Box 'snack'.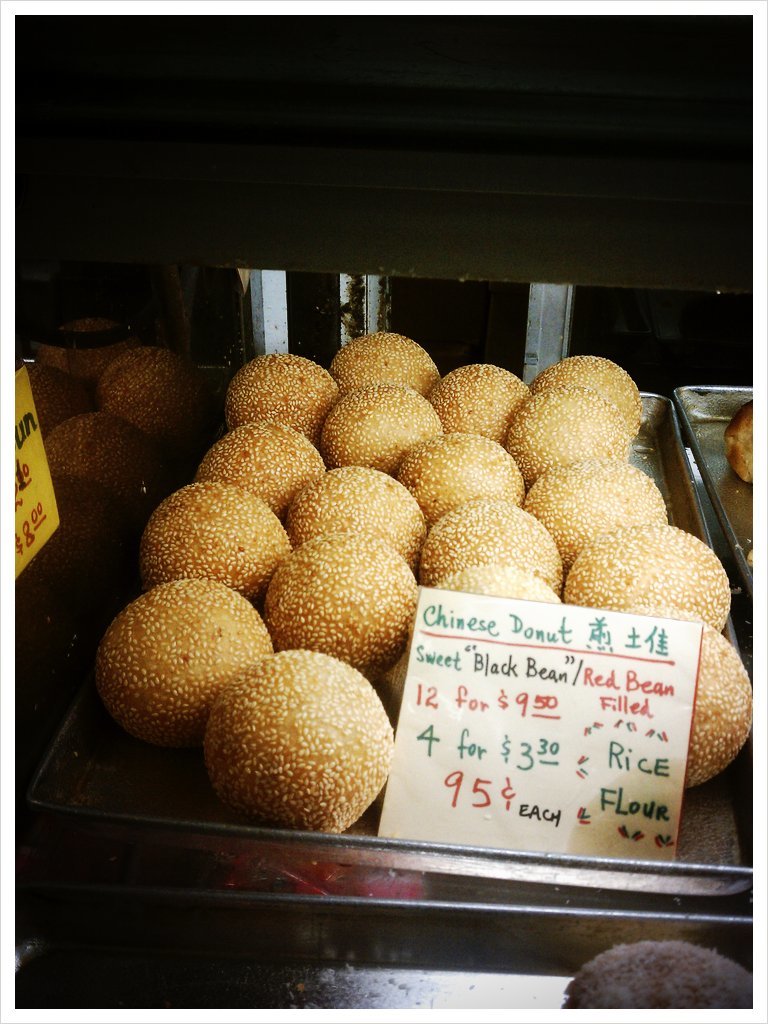
x1=564, y1=535, x2=749, y2=626.
